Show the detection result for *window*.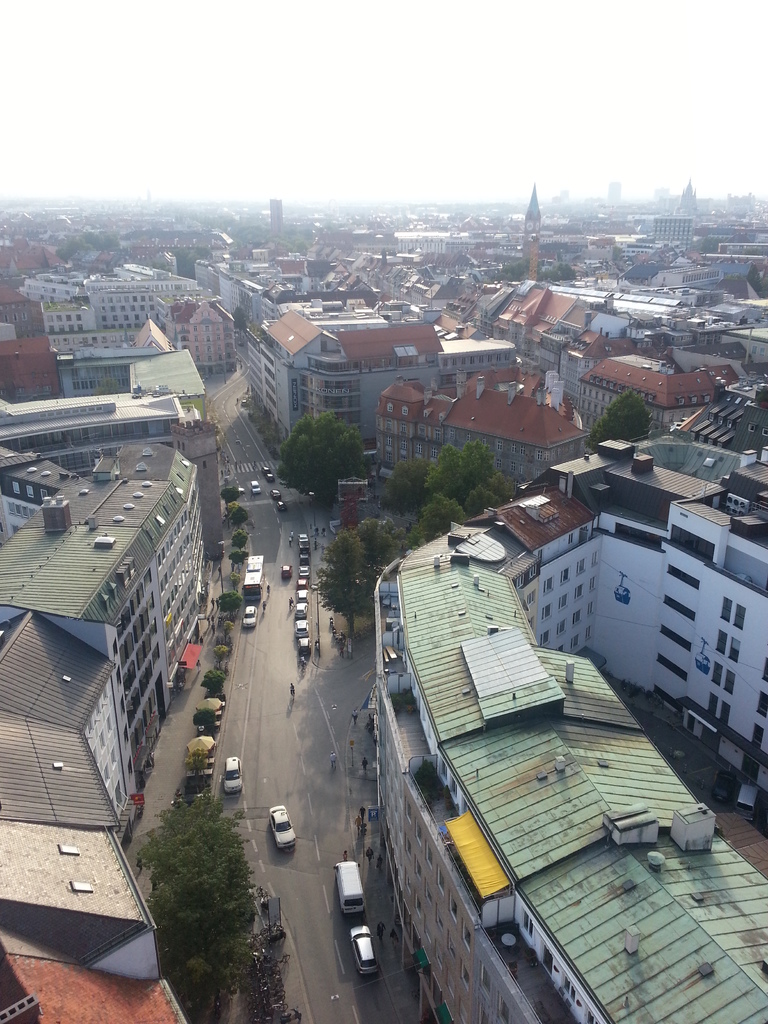
Rect(587, 623, 591, 639).
